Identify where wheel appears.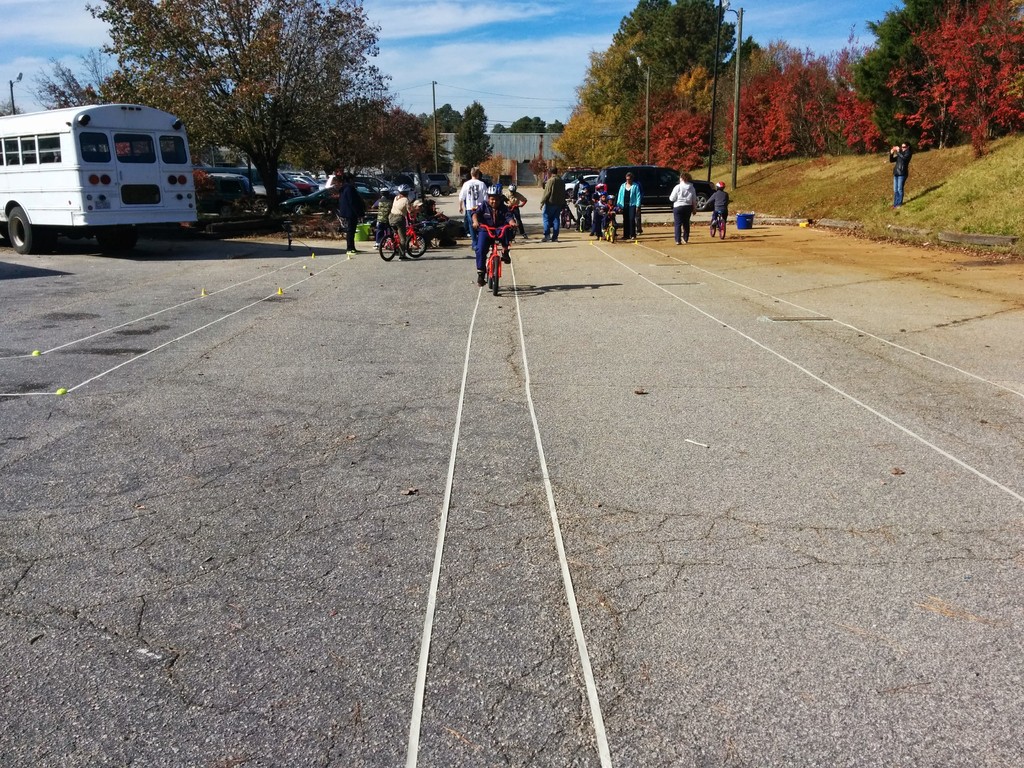
Appears at pyautogui.locateOnScreen(431, 186, 440, 196).
